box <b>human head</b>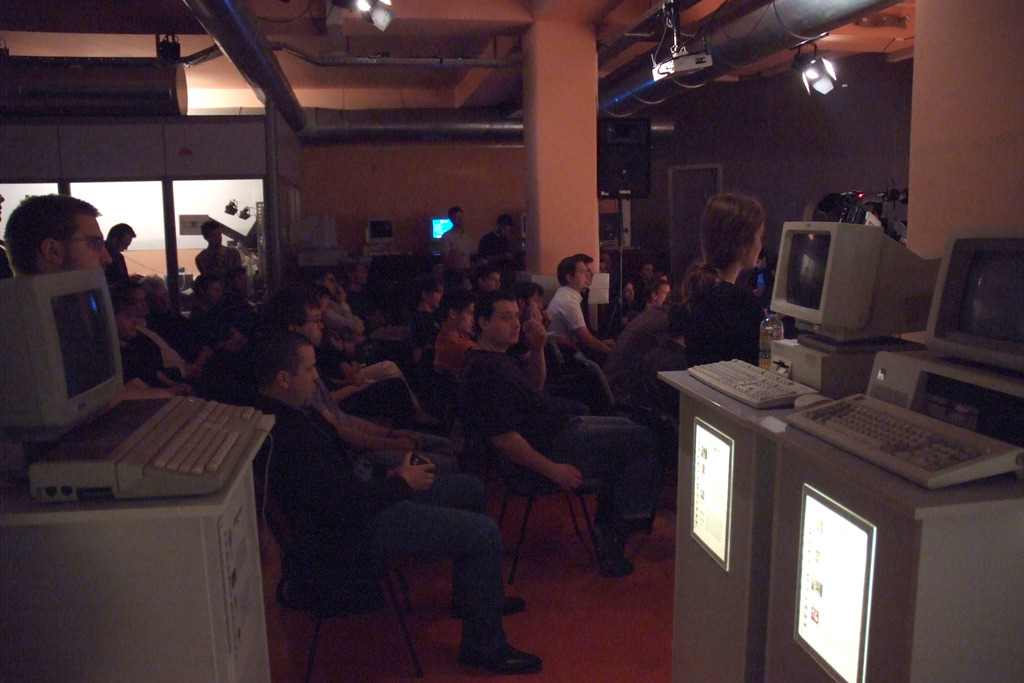
detection(120, 280, 148, 317)
